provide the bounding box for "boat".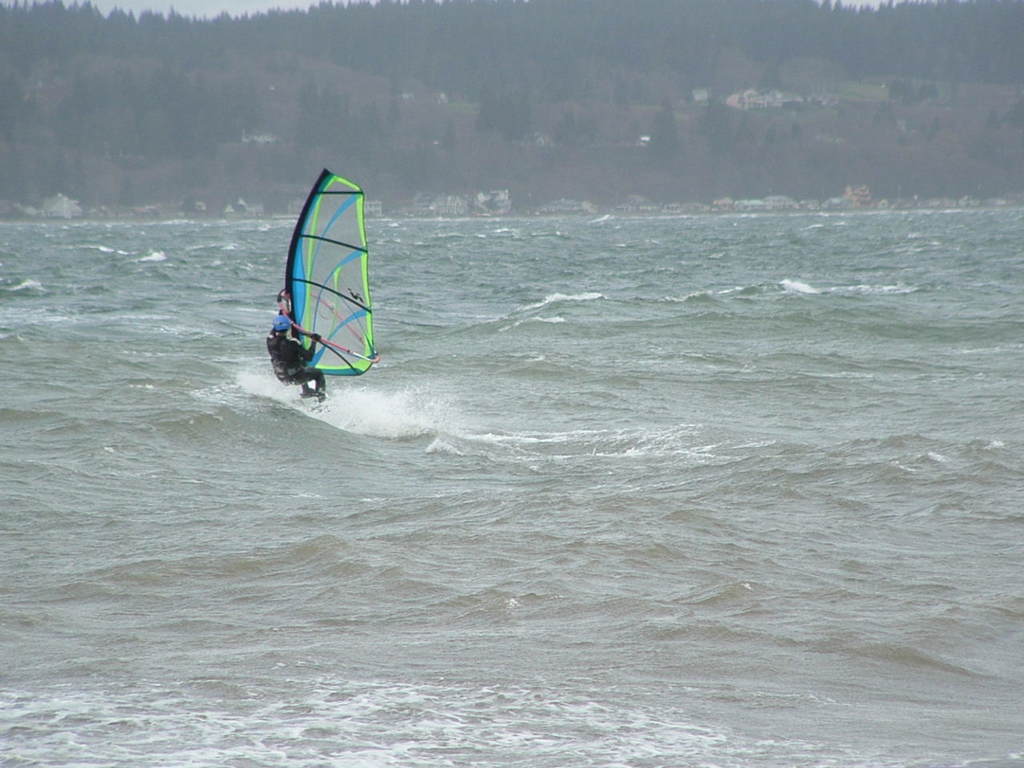
box(258, 167, 387, 408).
